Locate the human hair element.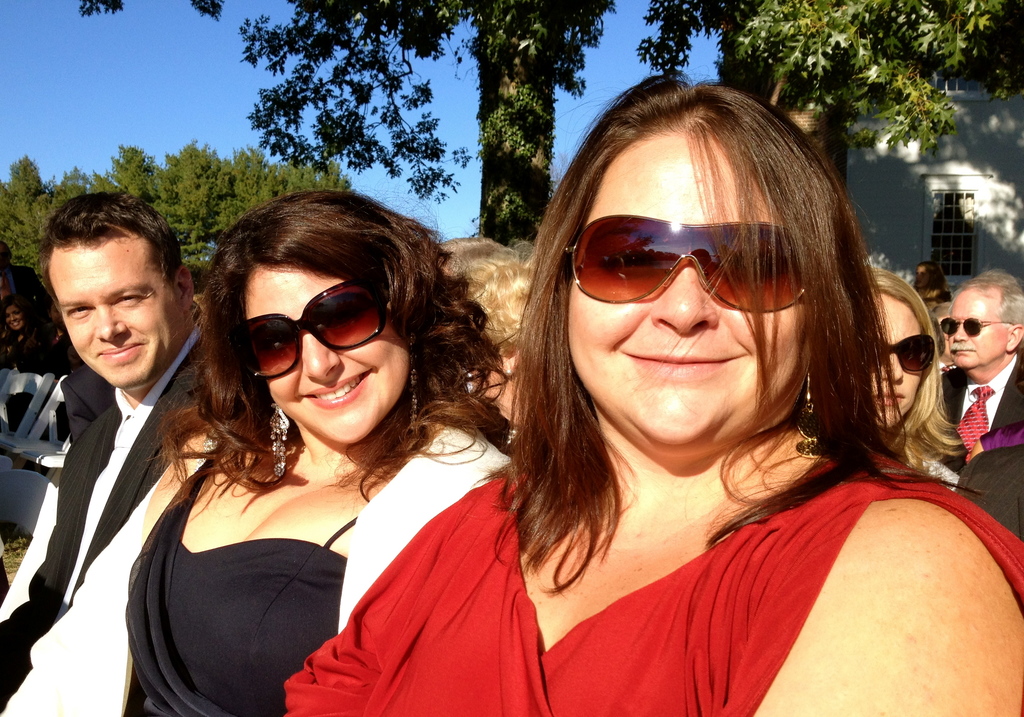
Element bbox: x1=860, y1=262, x2=968, y2=467.
